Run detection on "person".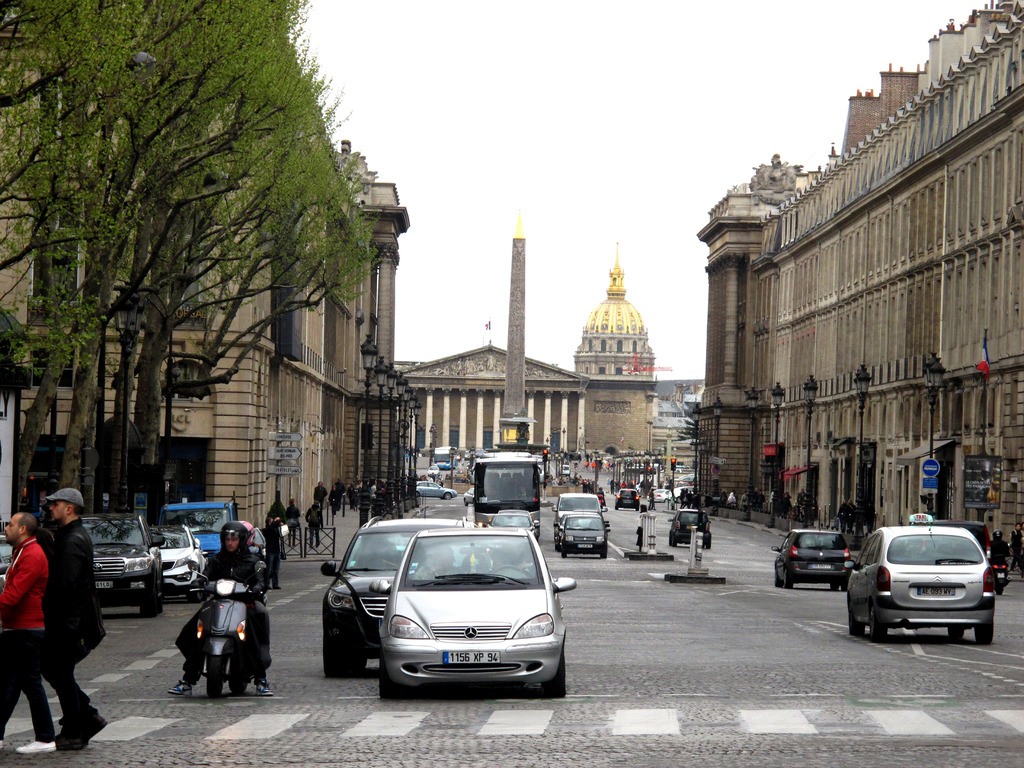
Result: 330,483,337,518.
